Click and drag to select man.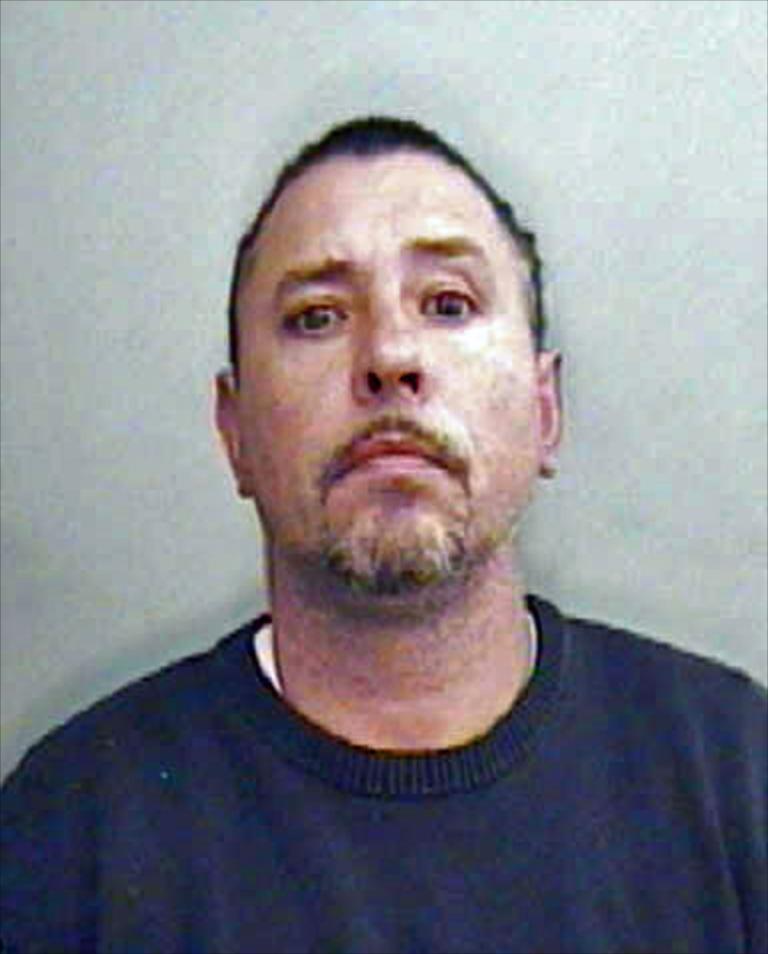
Selection: [0,107,765,940].
